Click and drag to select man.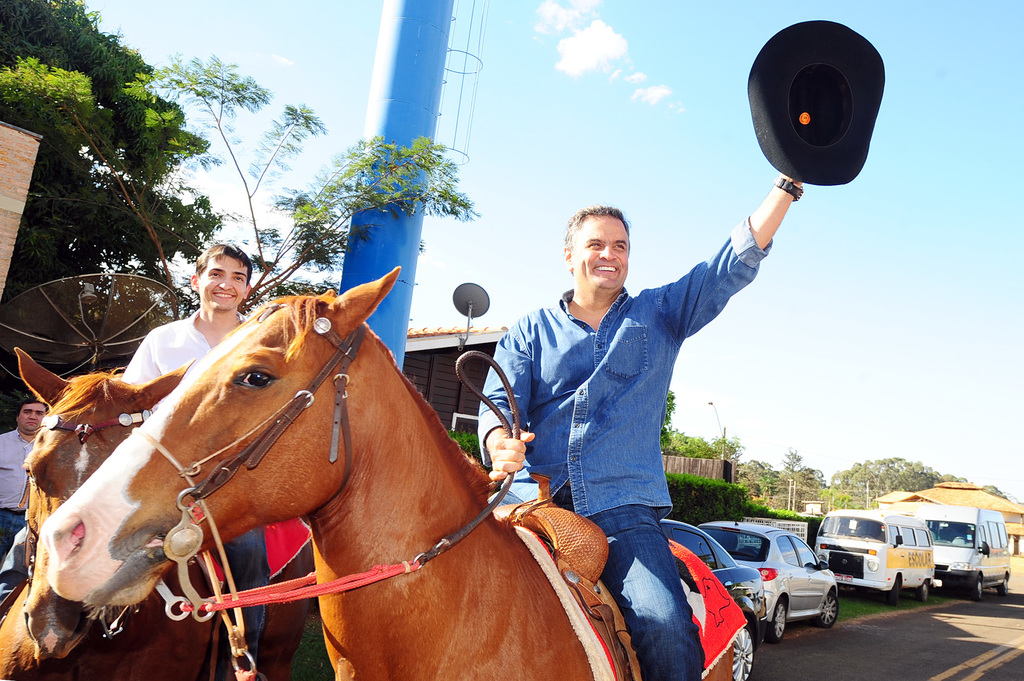
Selection: box=[0, 393, 46, 587].
